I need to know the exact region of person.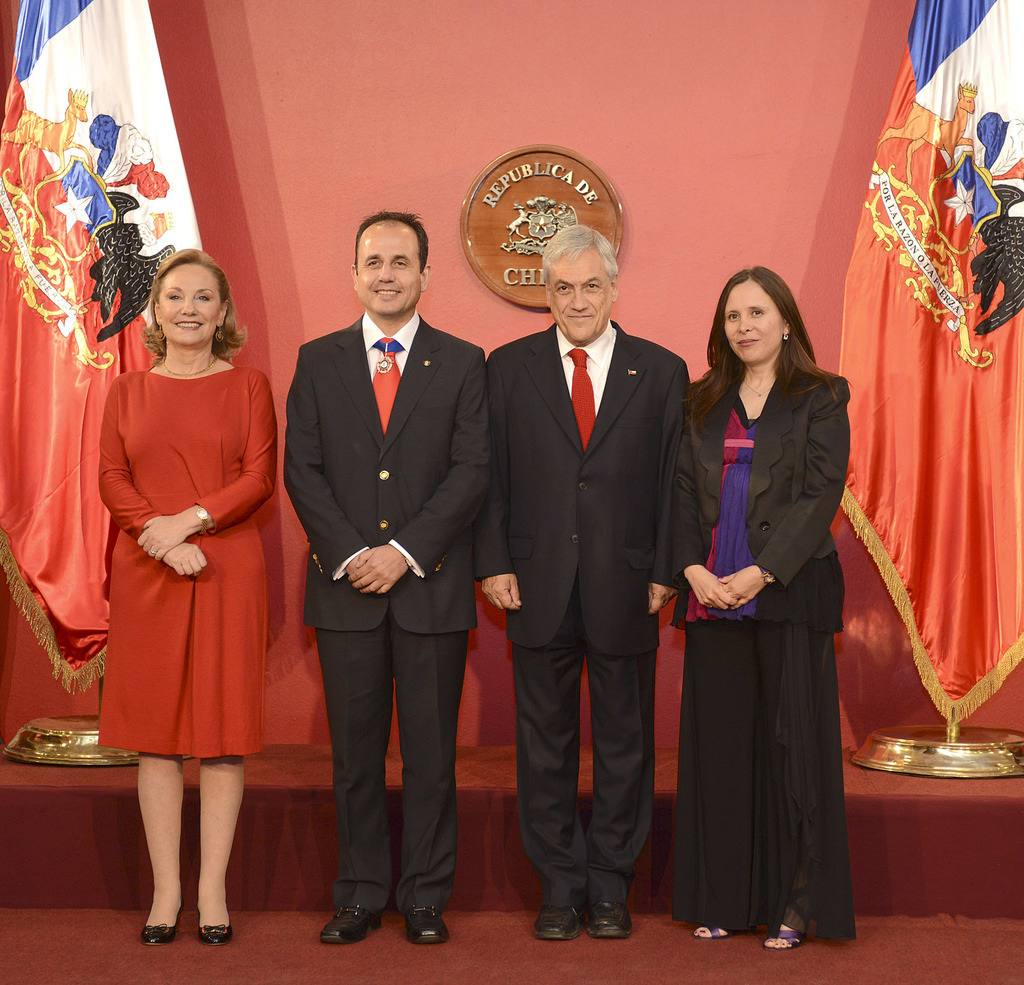
Region: [x1=469, y1=222, x2=700, y2=947].
